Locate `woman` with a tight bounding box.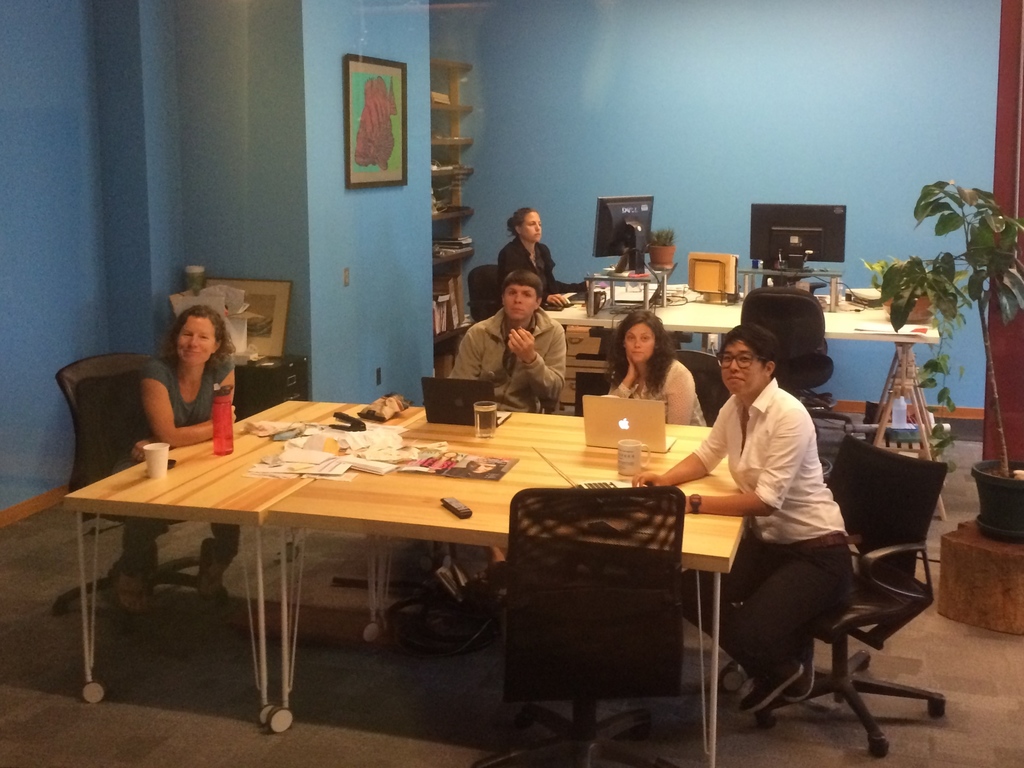
detection(607, 323, 692, 426).
